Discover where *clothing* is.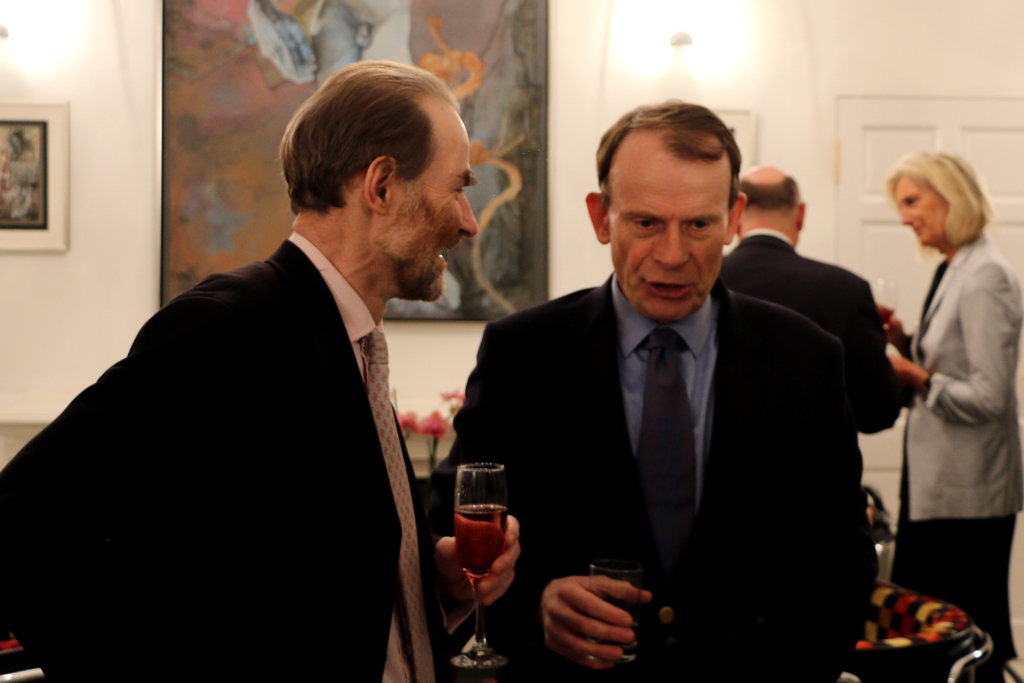
Discovered at [9, 244, 440, 682].
